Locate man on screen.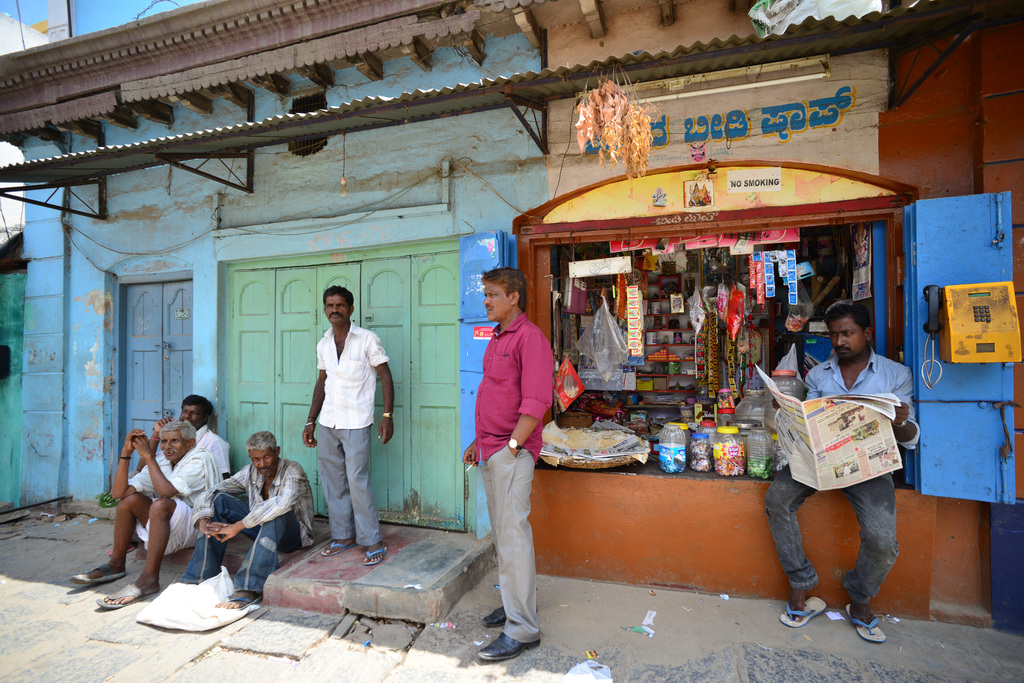
On screen at bbox(175, 428, 317, 614).
